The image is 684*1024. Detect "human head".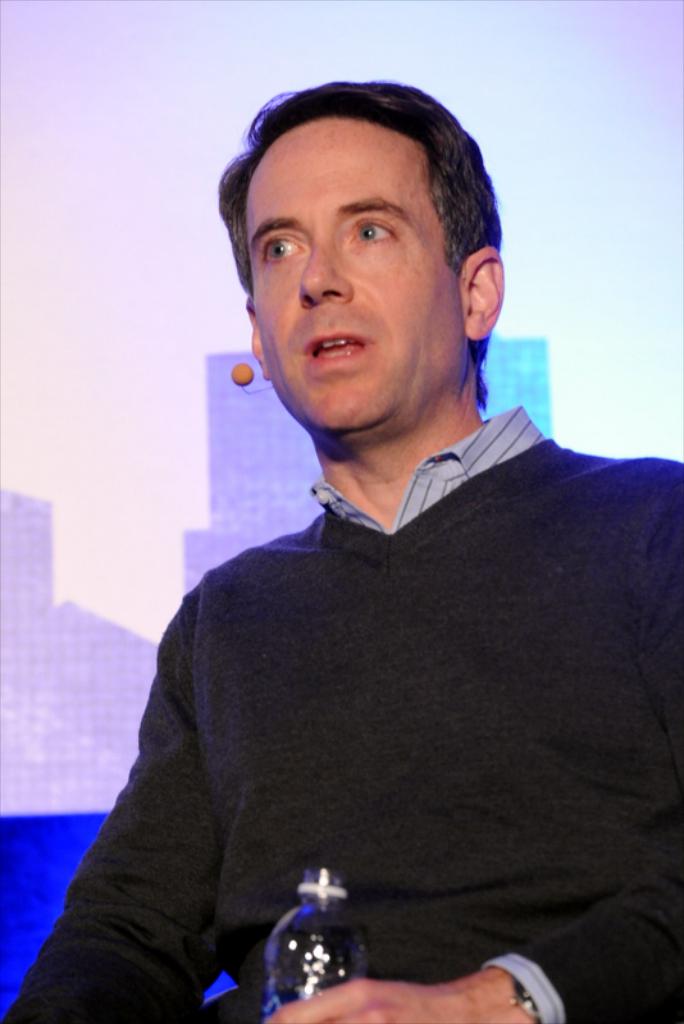
Detection: left=238, top=74, right=487, bottom=378.
